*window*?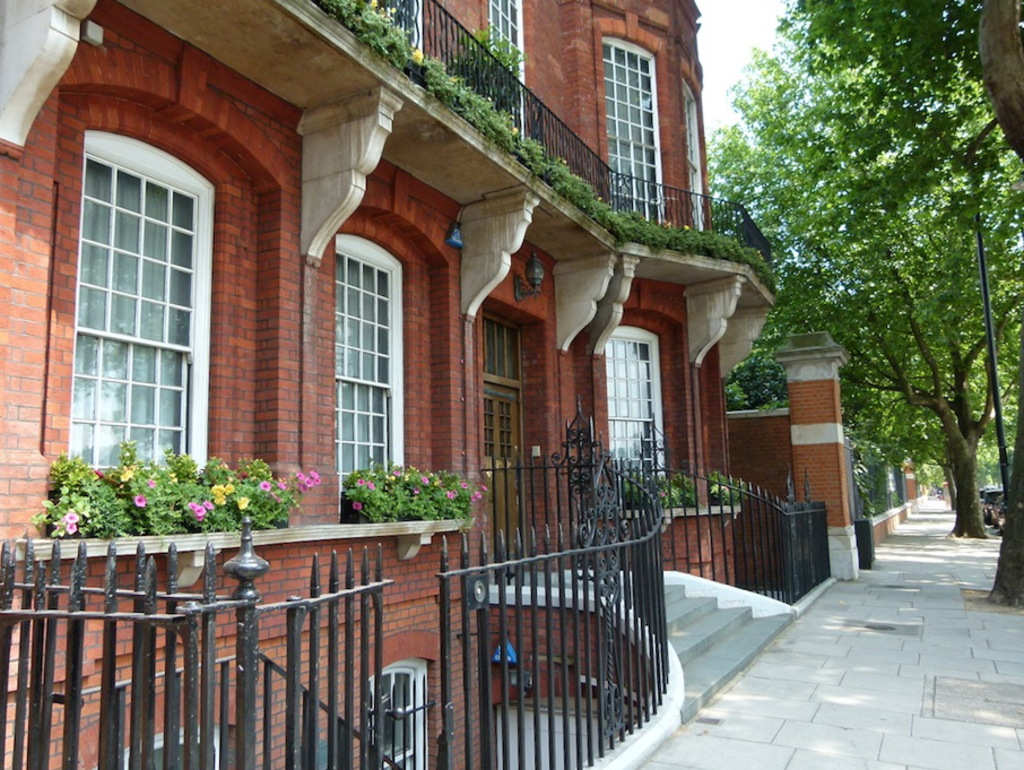
region(146, 219, 164, 257)
